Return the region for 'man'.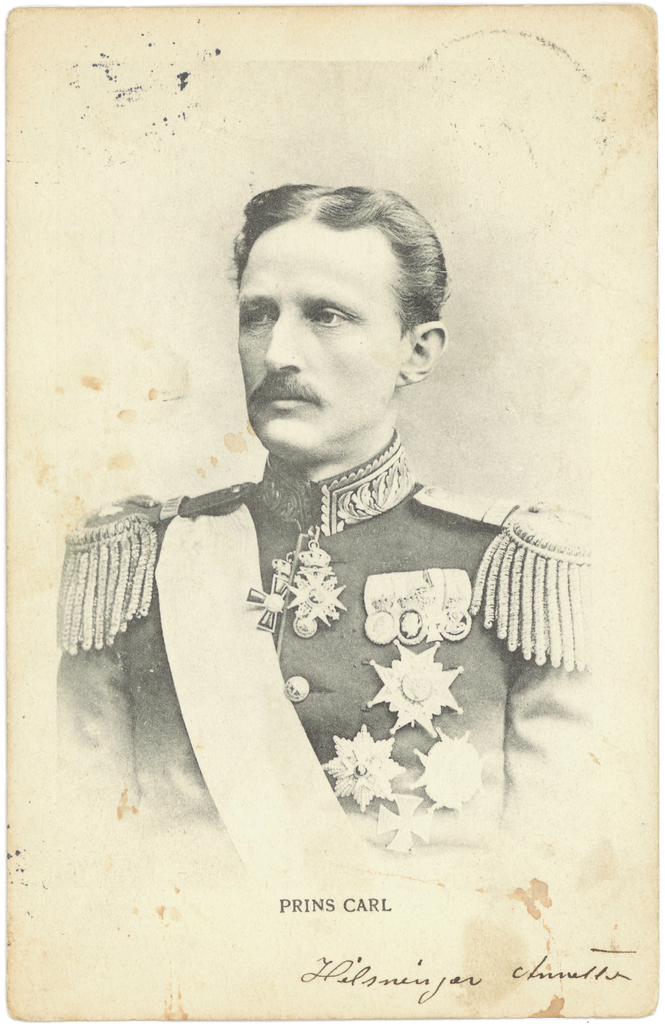
locate(53, 184, 604, 867).
